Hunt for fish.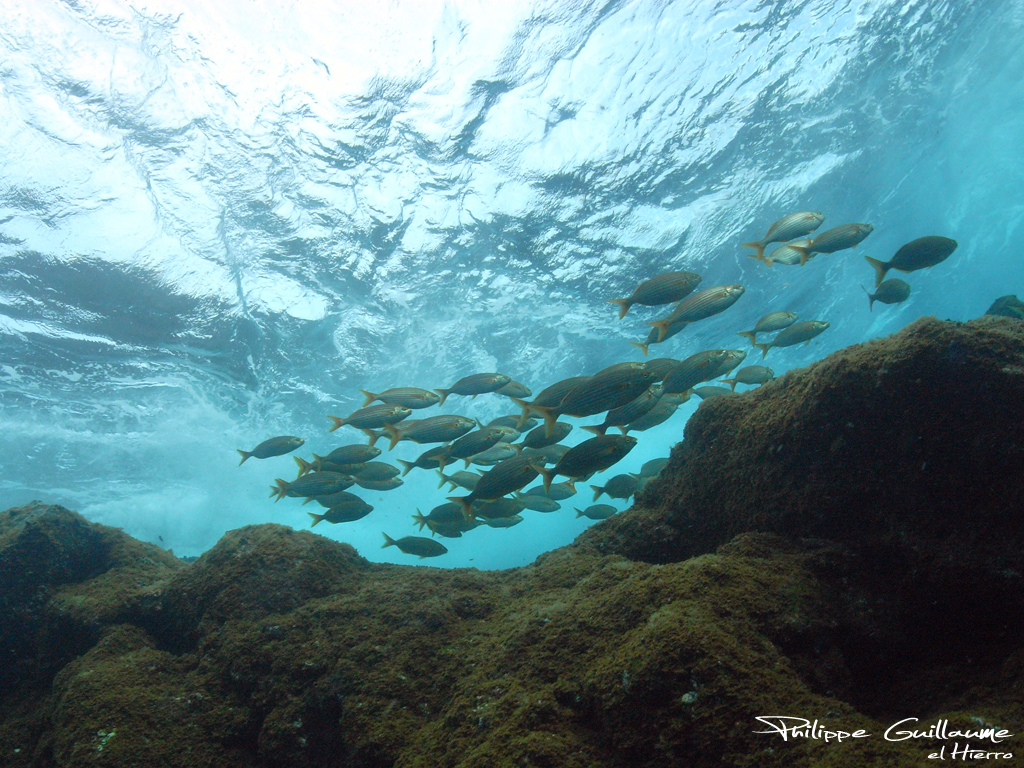
Hunted down at BBox(868, 276, 907, 311).
